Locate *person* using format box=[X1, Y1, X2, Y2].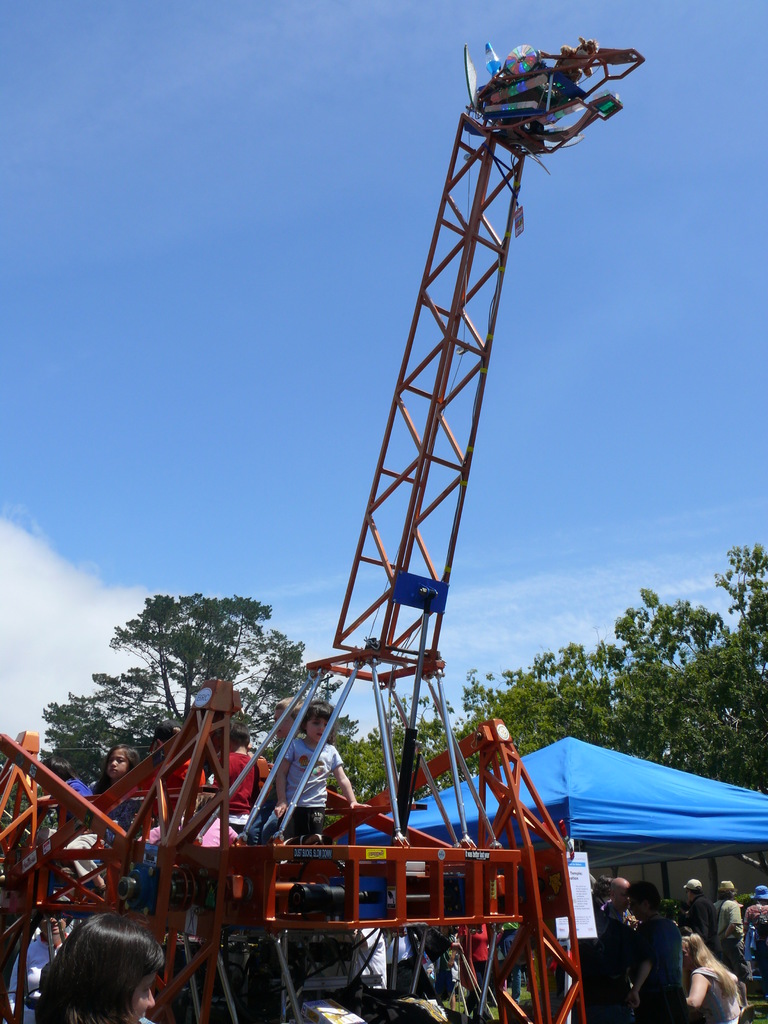
box=[744, 879, 767, 975].
